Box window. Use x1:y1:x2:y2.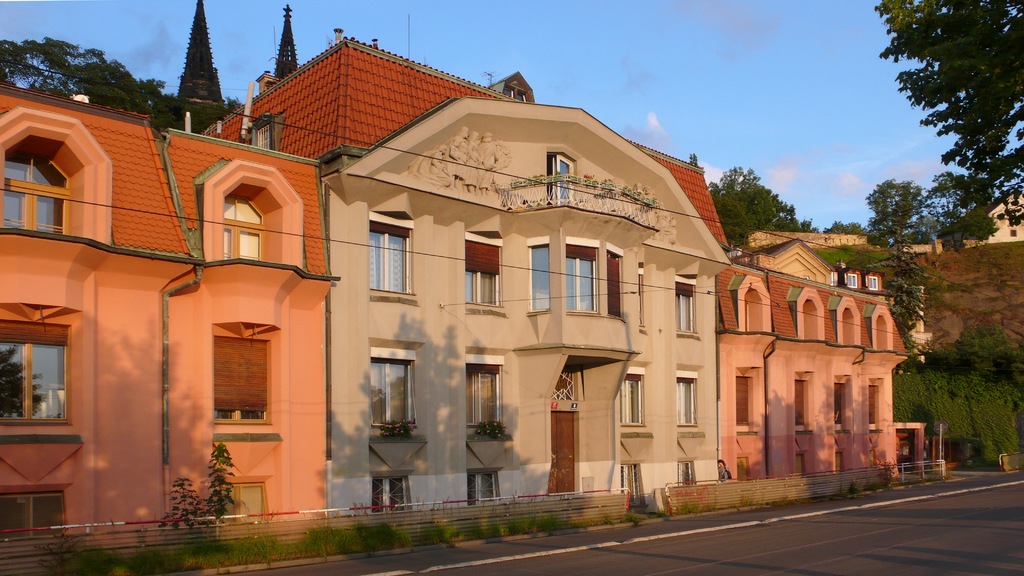
0:102:116:247.
